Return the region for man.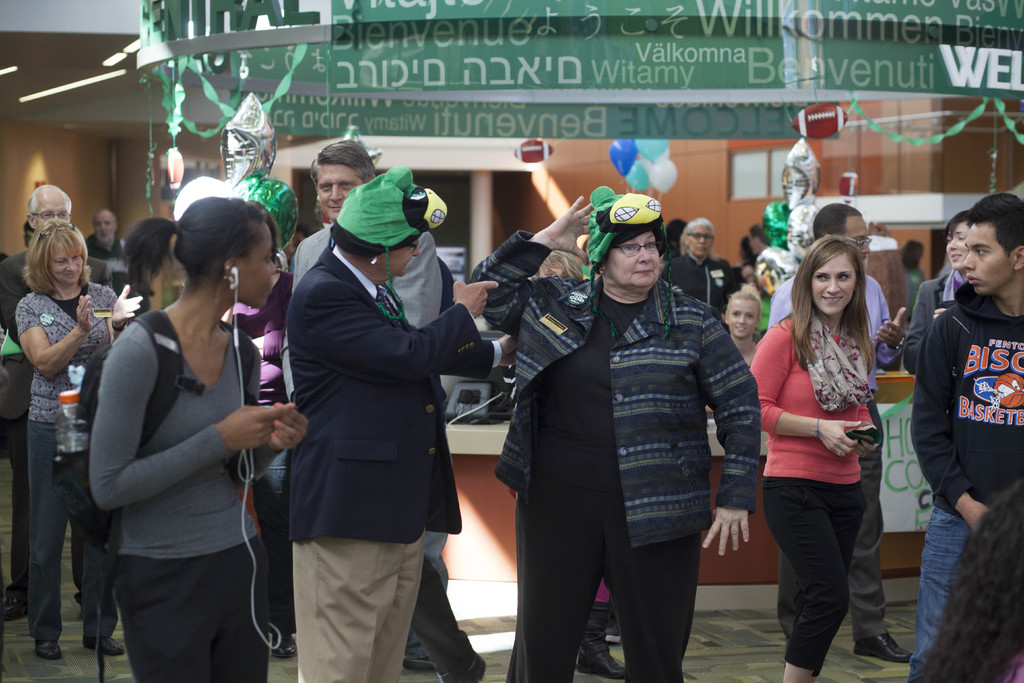
912,204,1023,569.
